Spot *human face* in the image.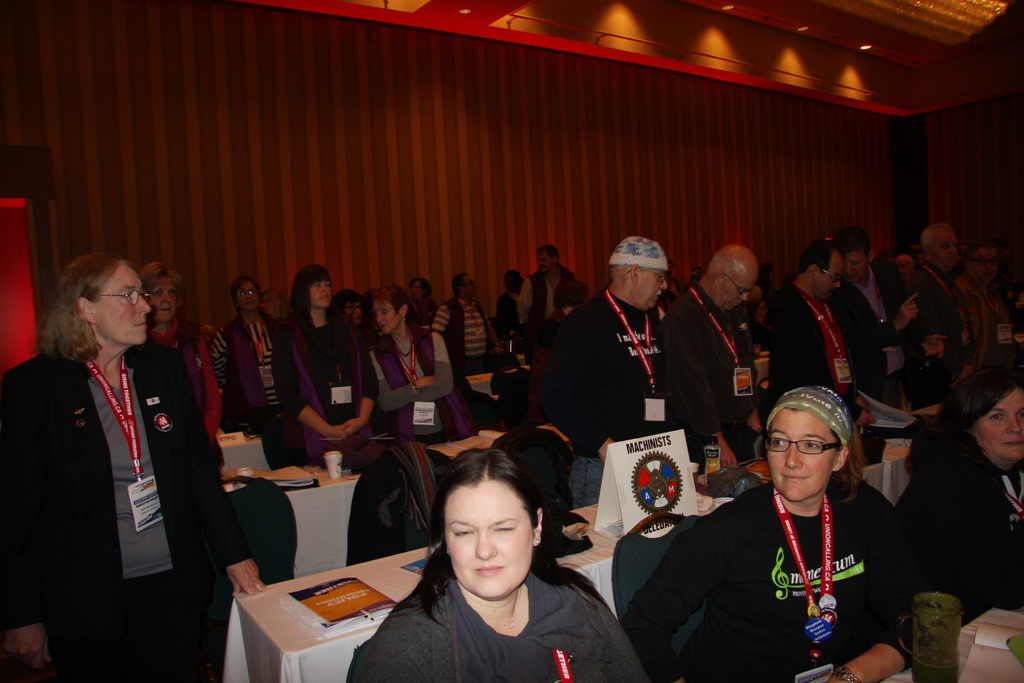
*human face* found at select_region(641, 267, 666, 307).
